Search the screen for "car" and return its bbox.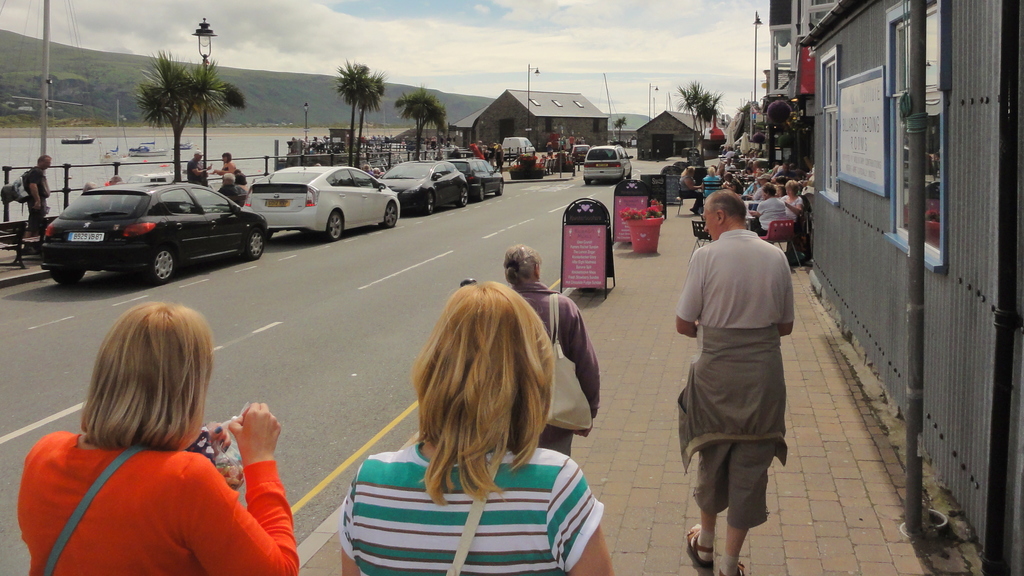
Found: [left=43, top=184, right=268, bottom=285].
